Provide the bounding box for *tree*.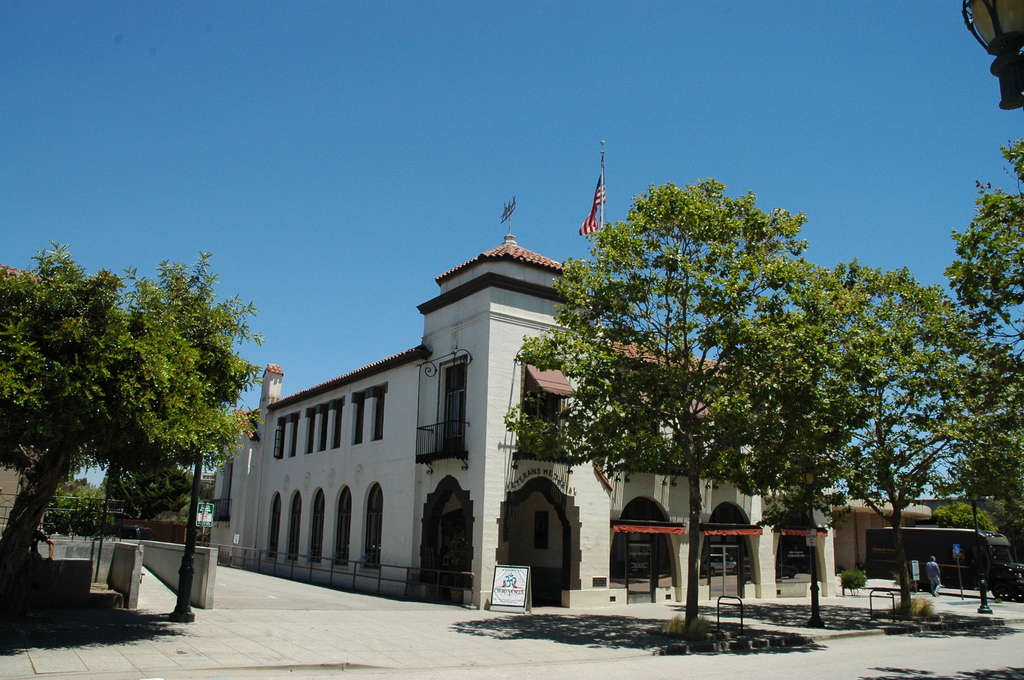
bbox(908, 132, 1023, 442).
